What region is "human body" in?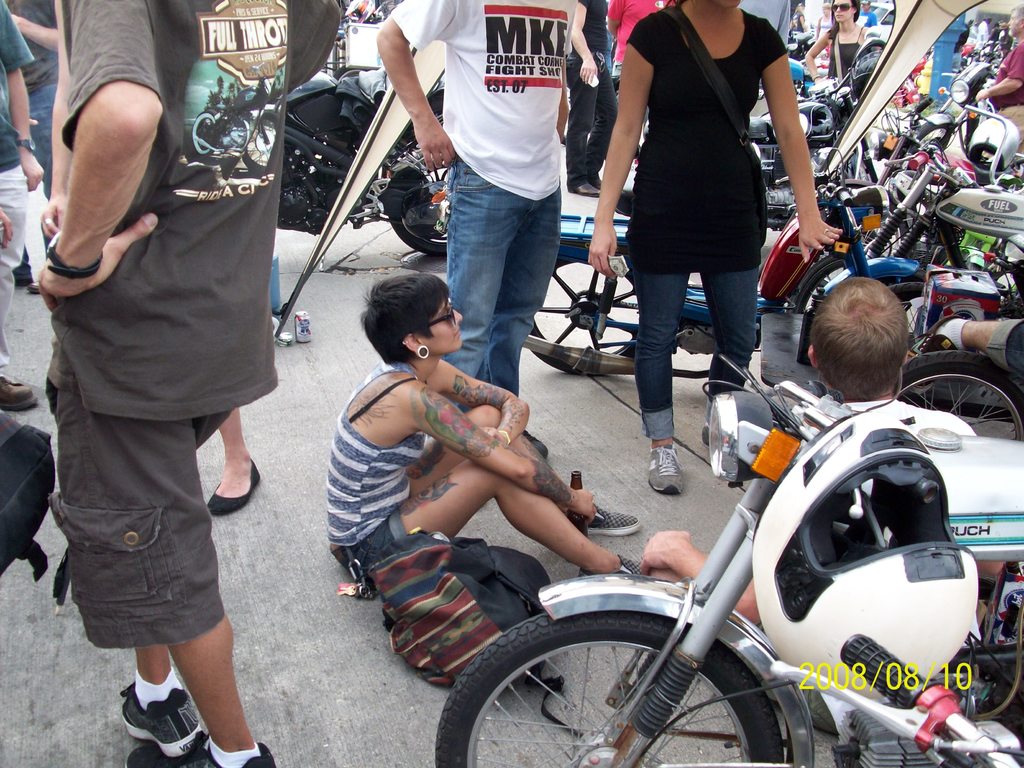
rect(377, 0, 584, 402).
